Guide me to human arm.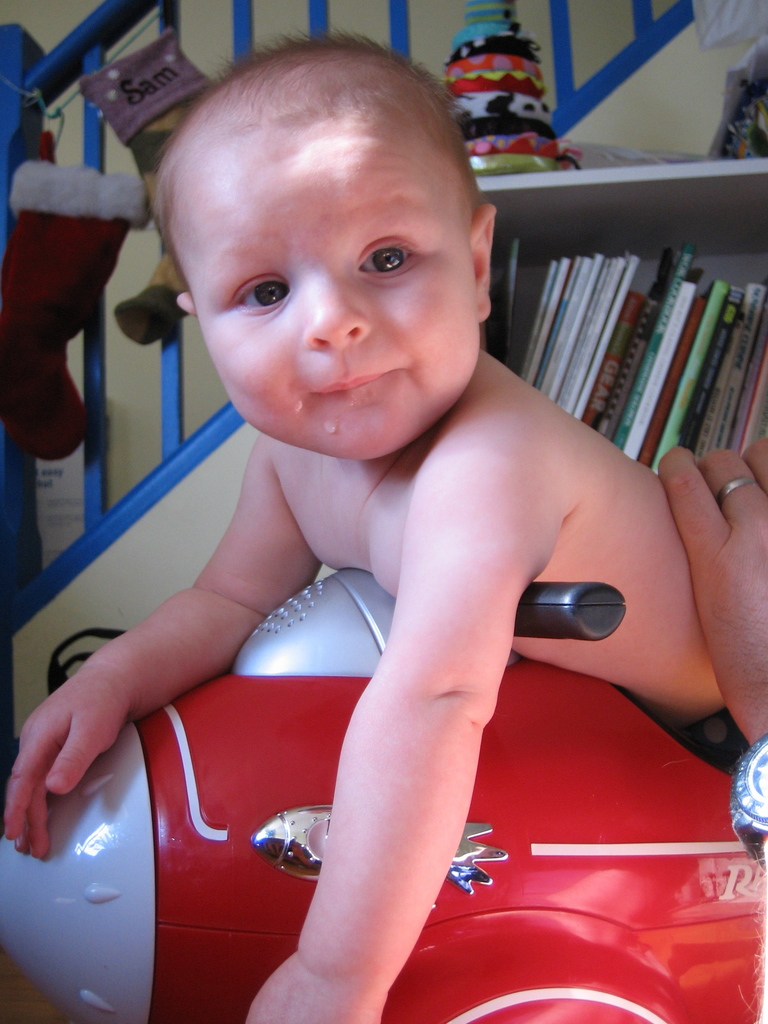
Guidance: region(285, 442, 552, 1013).
